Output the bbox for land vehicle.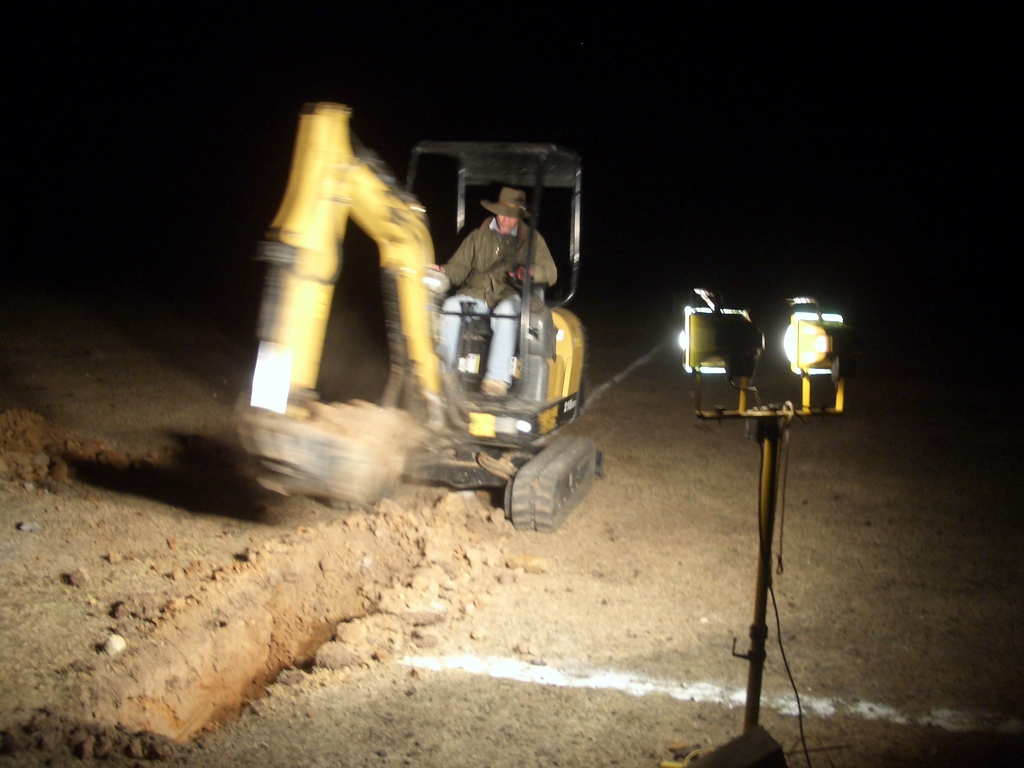
265:220:587:531.
